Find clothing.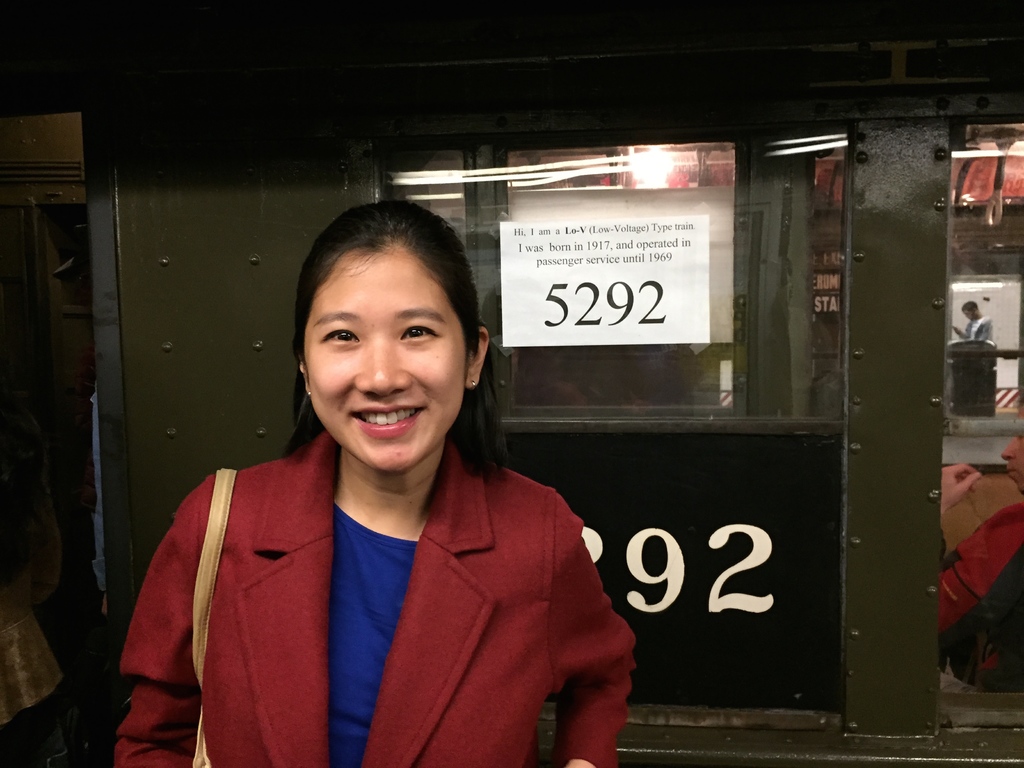
Rect(114, 430, 639, 767).
